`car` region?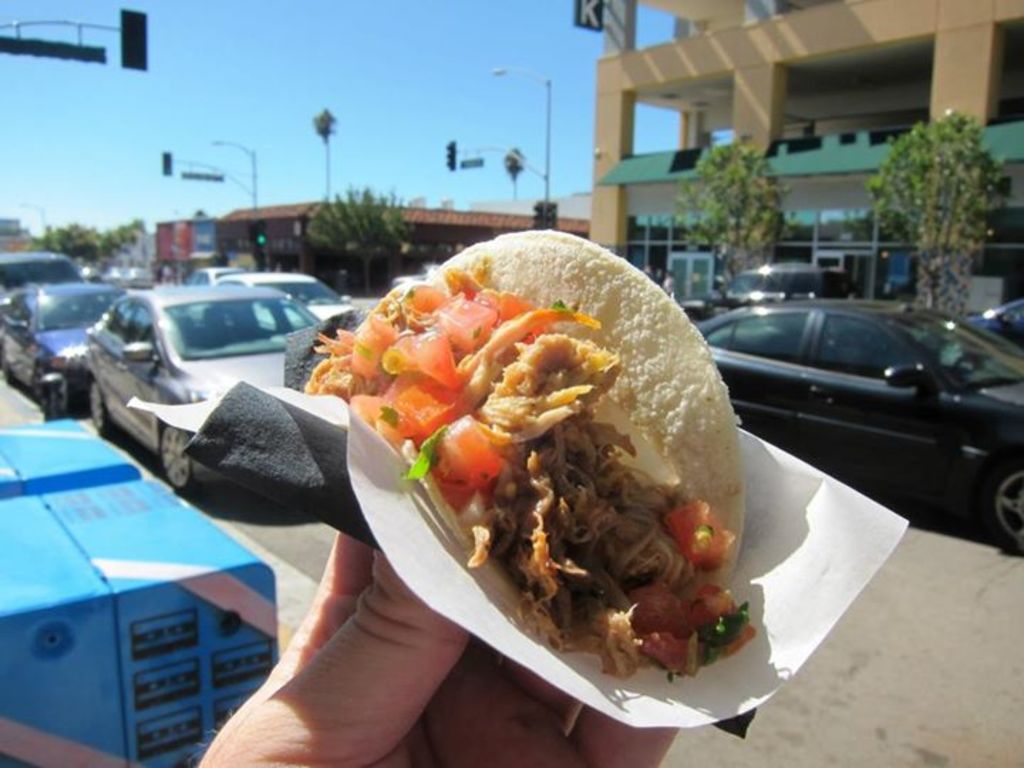
x1=727, y1=263, x2=839, y2=309
